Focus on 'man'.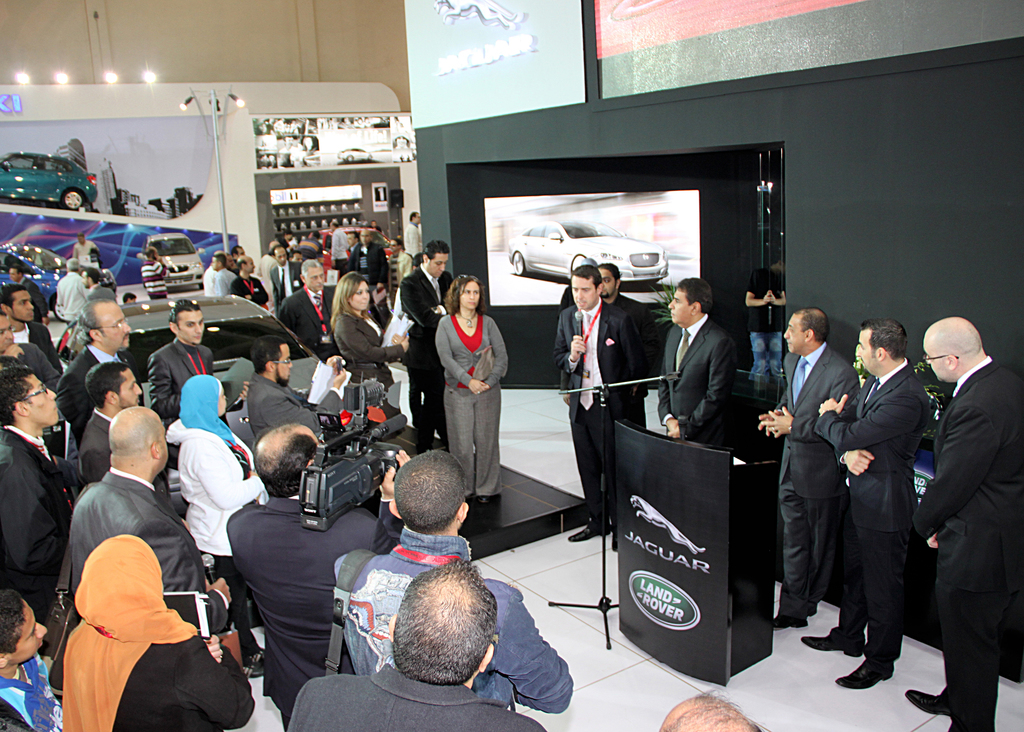
Focused at (left=54, top=407, right=237, bottom=626).
